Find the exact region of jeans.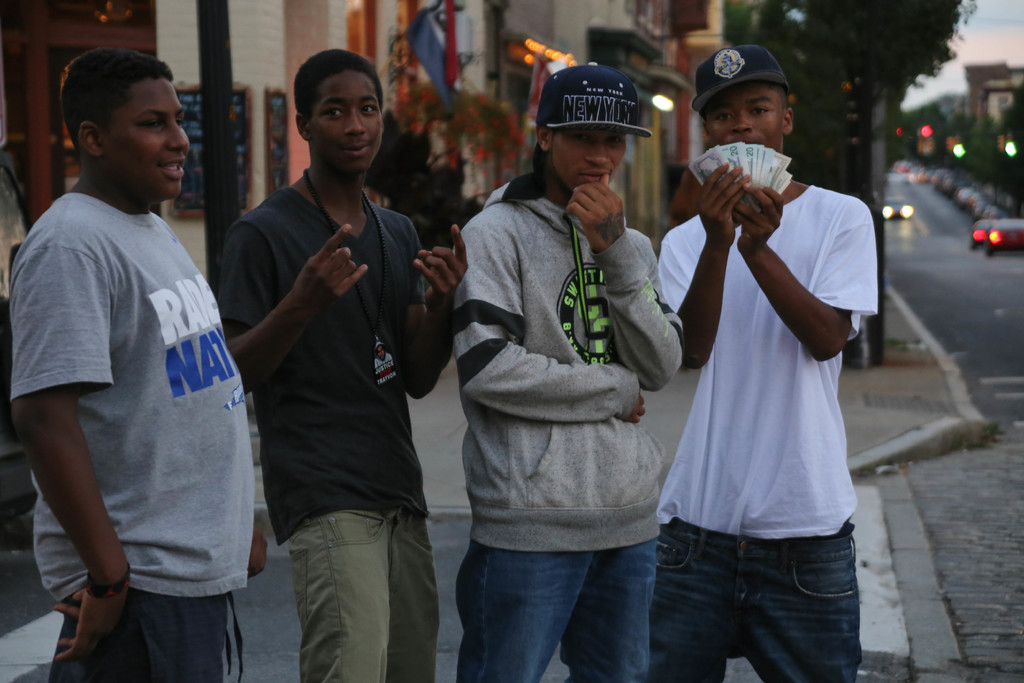
Exact region: (648,516,869,678).
